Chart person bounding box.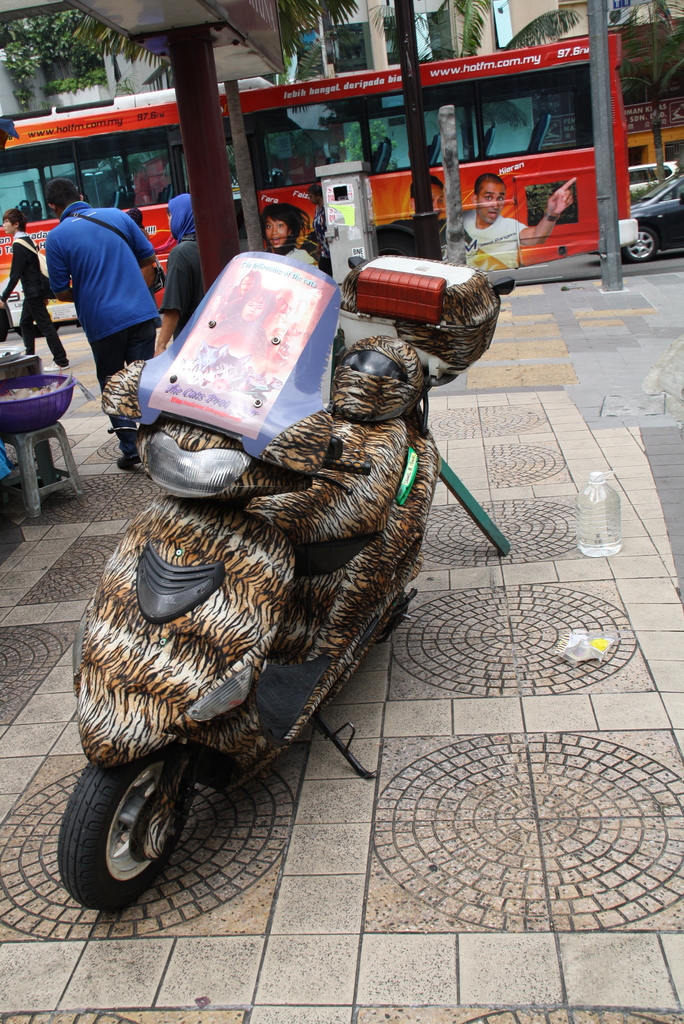
Charted: x1=122, y1=207, x2=163, y2=330.
